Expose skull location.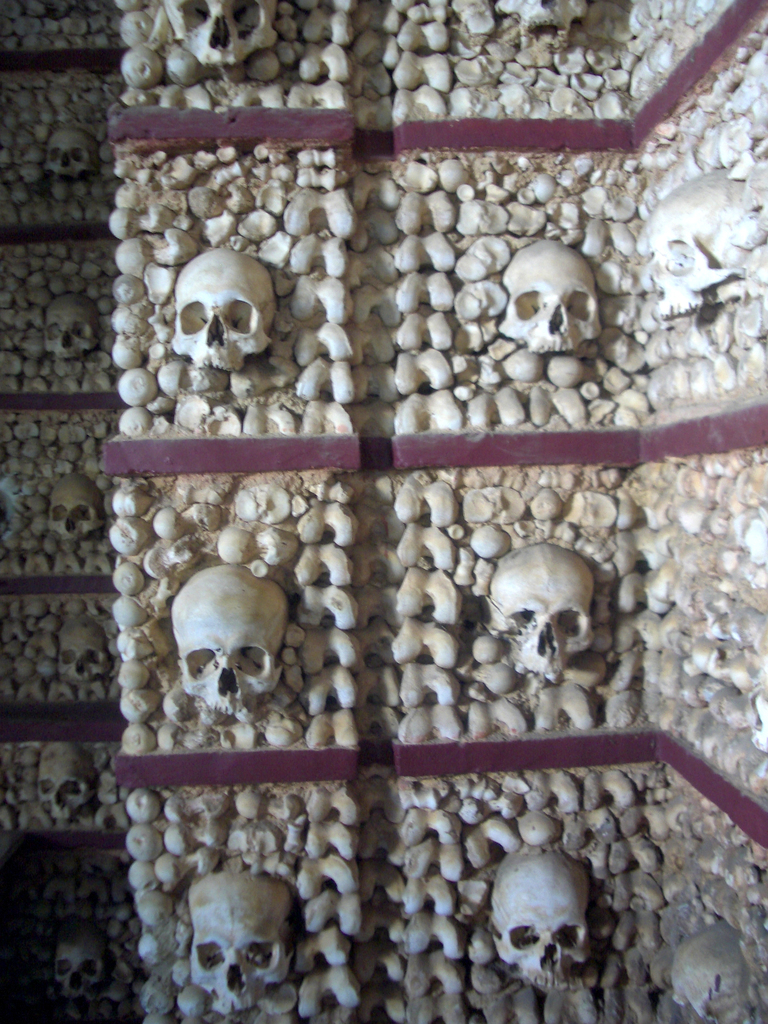
Exposed at <box>500,242,609,356</box>.
